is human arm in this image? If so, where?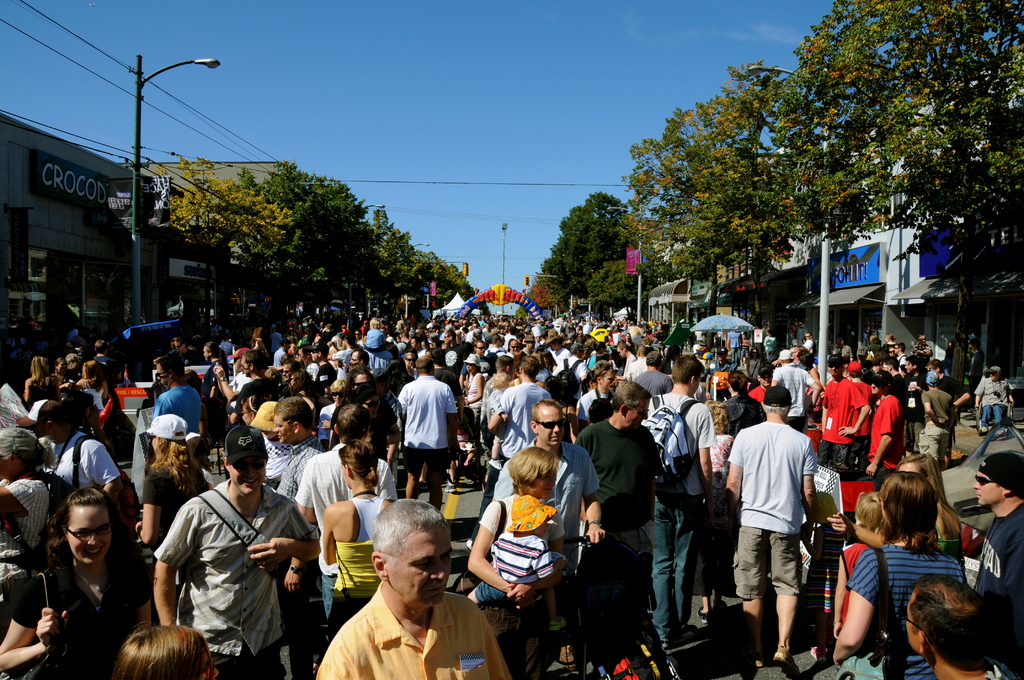
Yes, at (156, 401, 166, 423).
